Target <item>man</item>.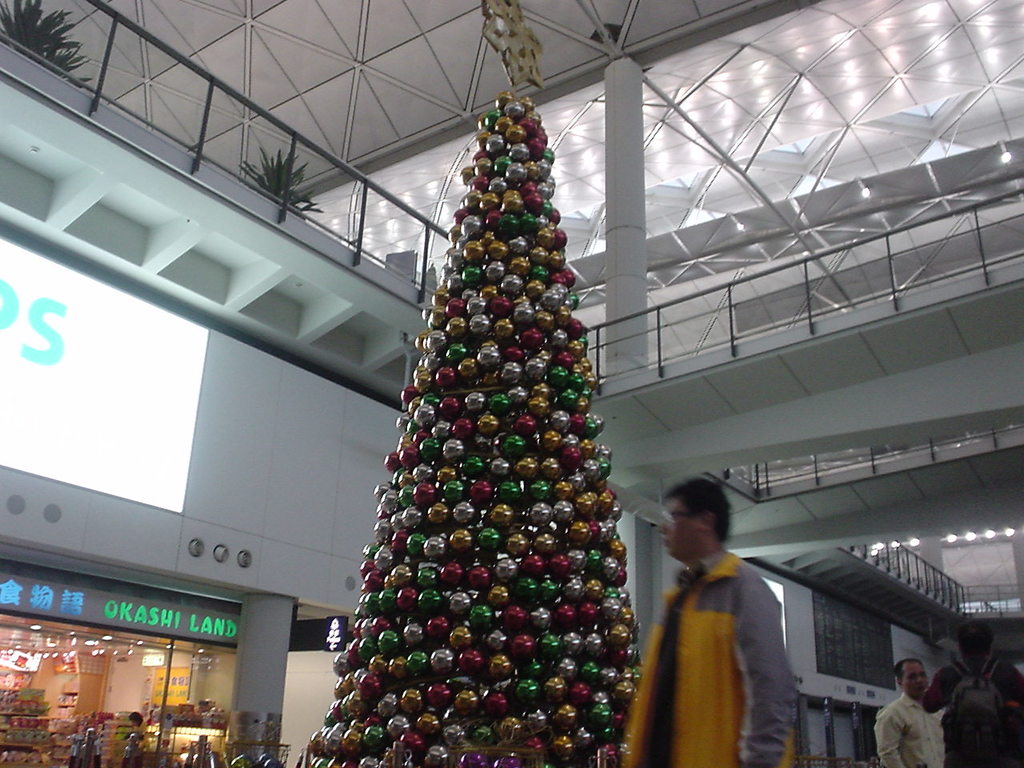
Target region: (x1=922, y1=618, x2=1023, y2=767).
